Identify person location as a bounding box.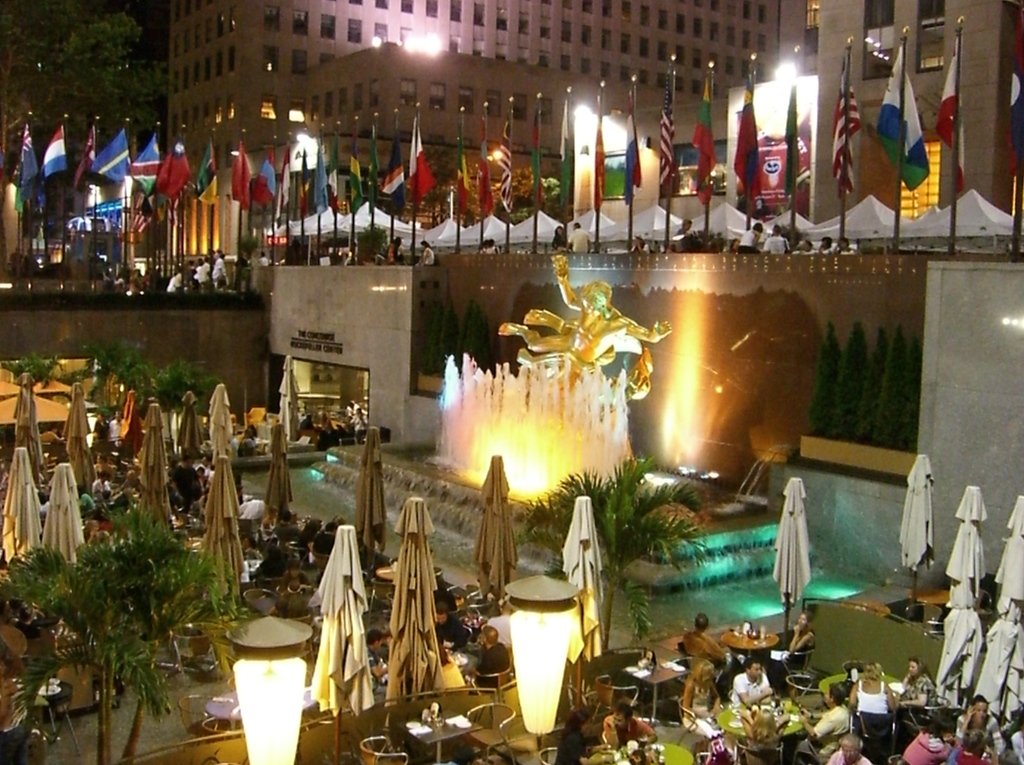
(left=830, top=238, right=856, bottom=250).
